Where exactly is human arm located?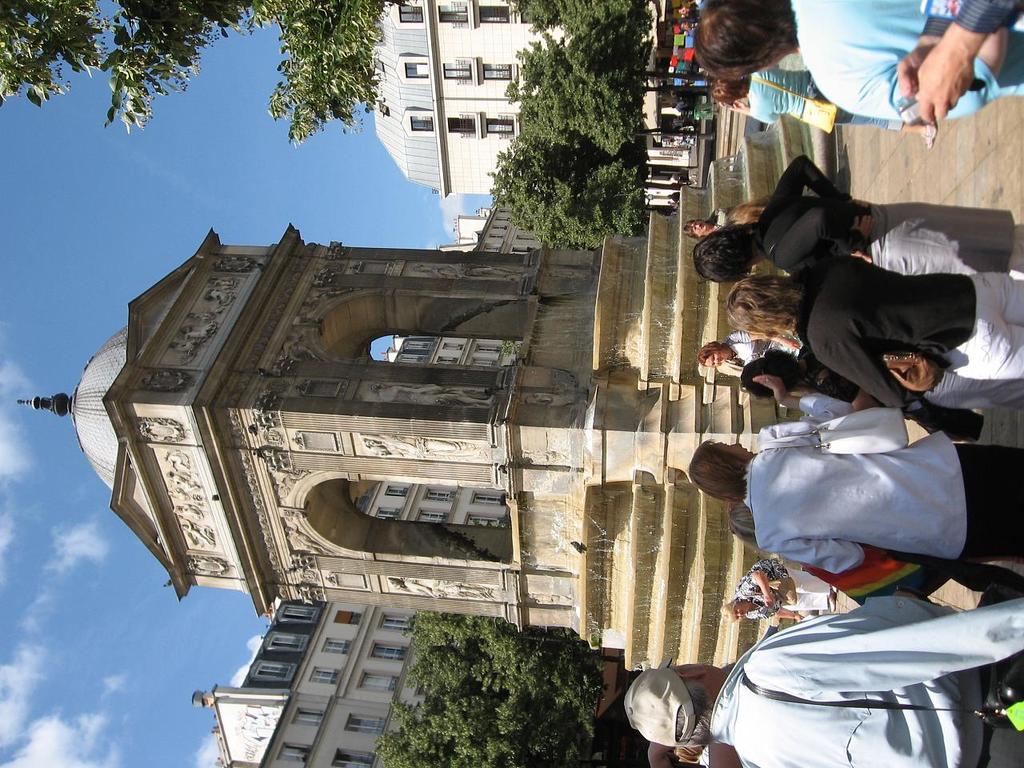
Its bounding box is detection(770, 210, 877, 265).
